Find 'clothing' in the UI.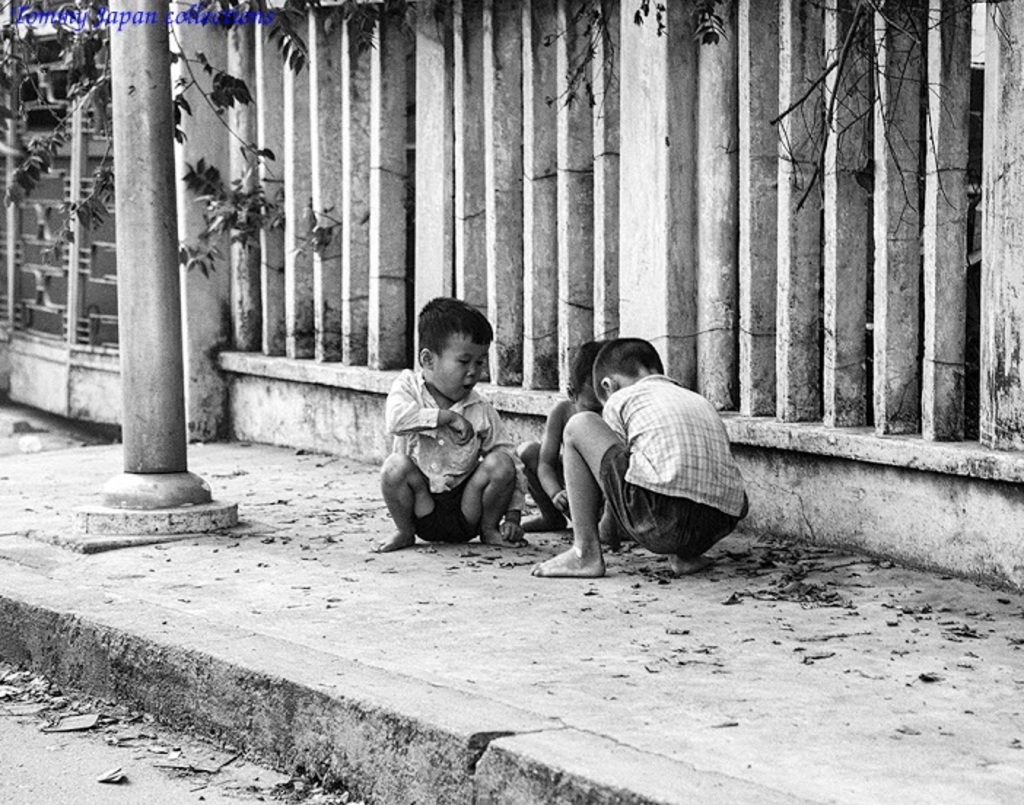
UI element at 602 370 754 542.
